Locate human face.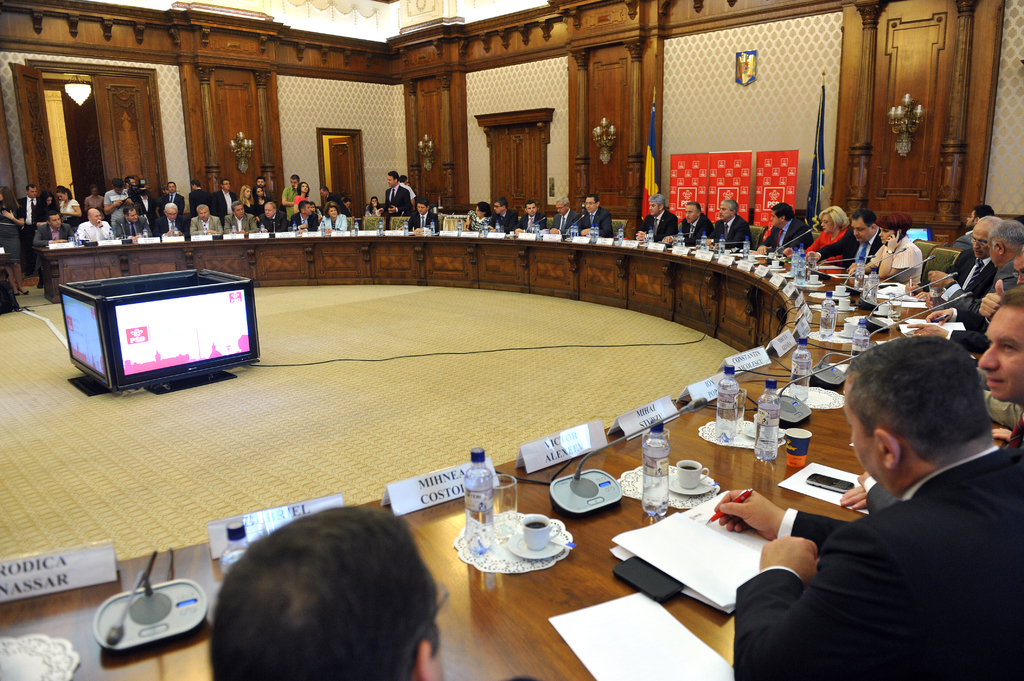
Bounding box: (582, 195, 597, 216).
